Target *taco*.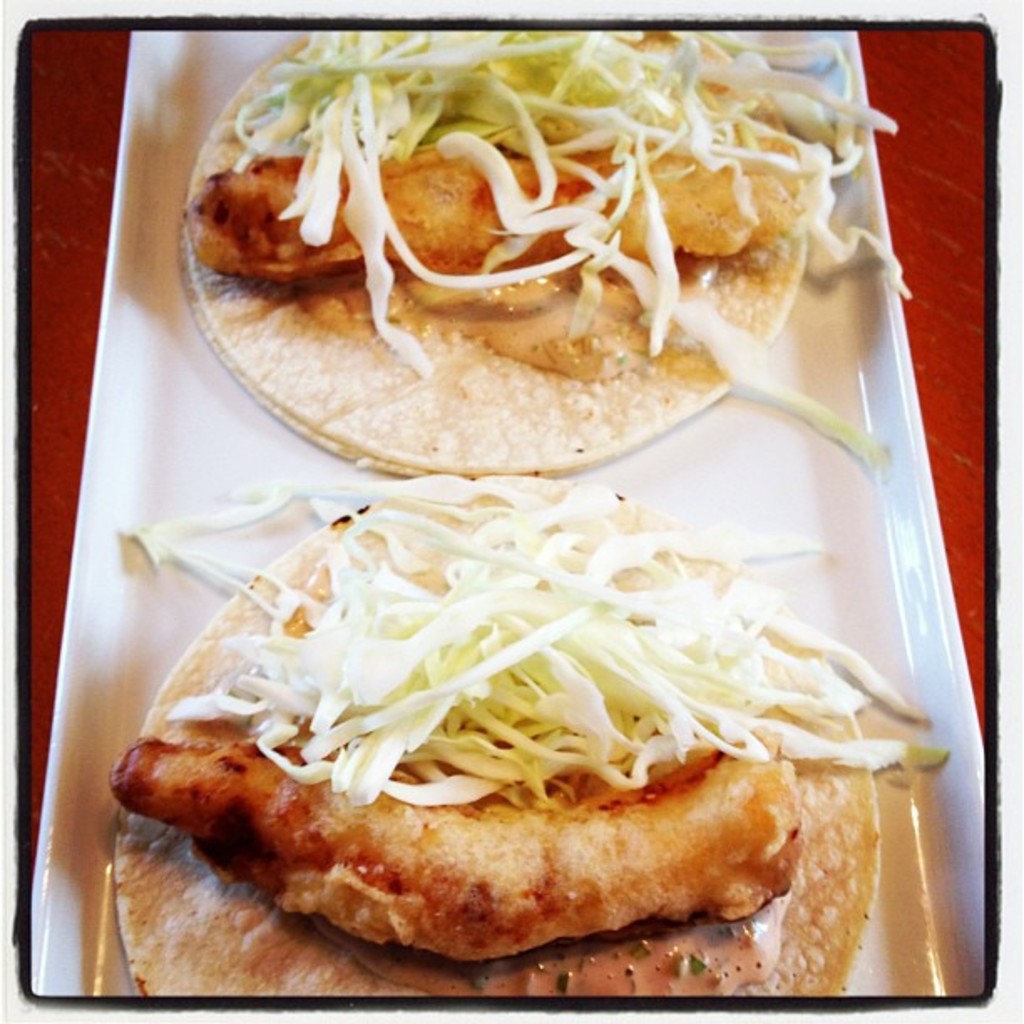
Target region: (x1=192, y1=22, x2=825, y2=499).
